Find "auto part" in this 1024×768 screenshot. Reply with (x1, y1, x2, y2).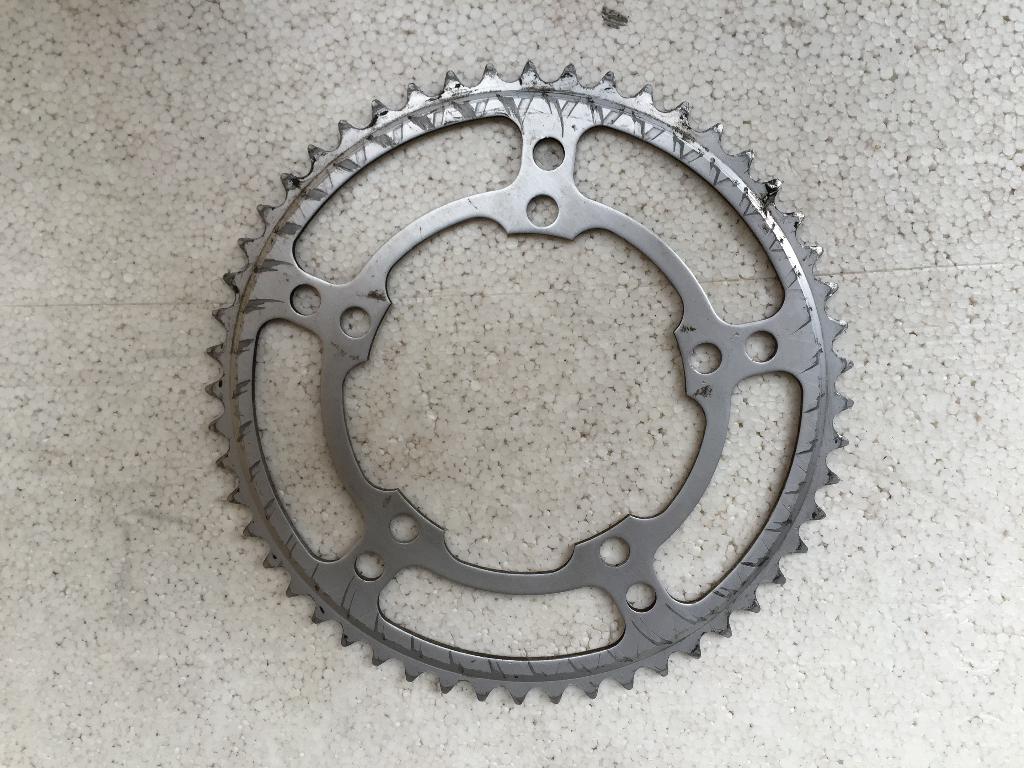
(120, 12, 860, 678).
